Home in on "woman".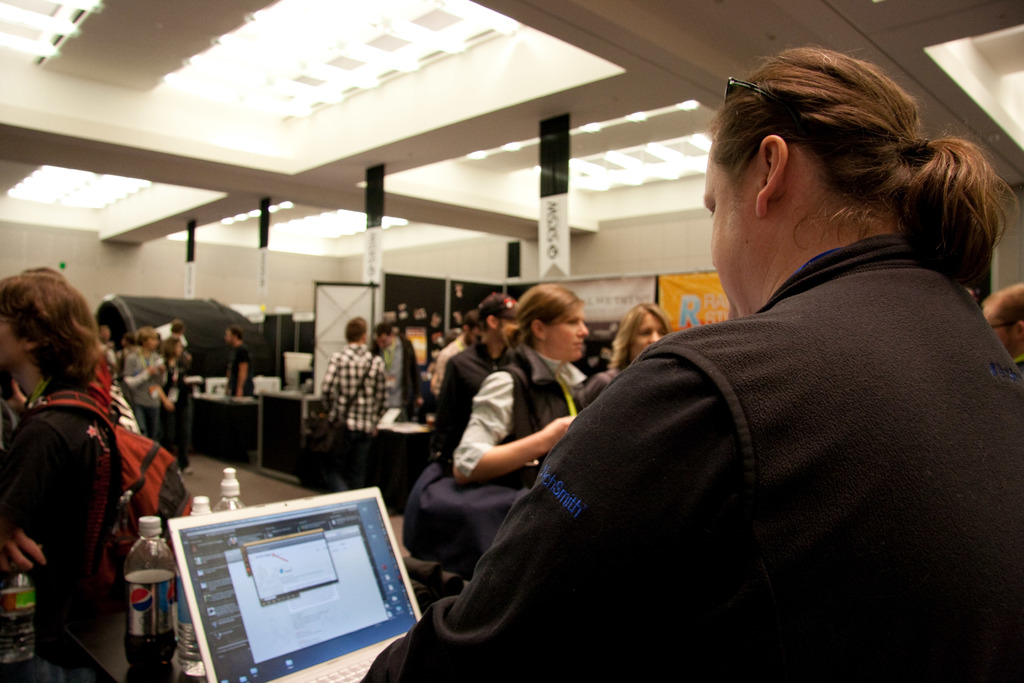
Homed in at 452,283,591,483.
